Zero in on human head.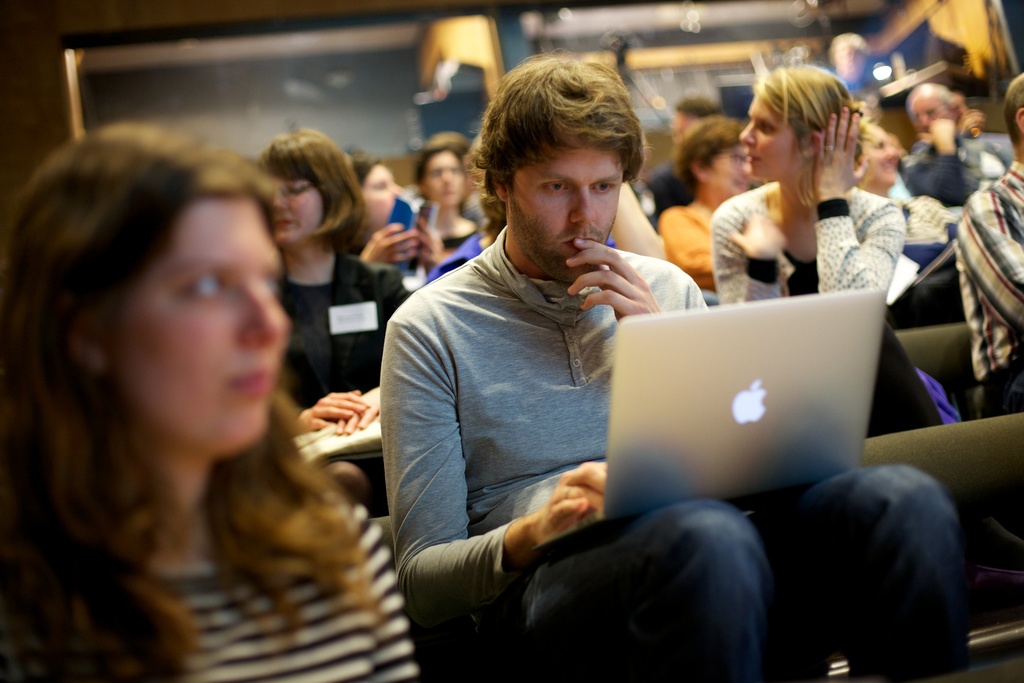
Zeroed in: 249 127 365 252.
